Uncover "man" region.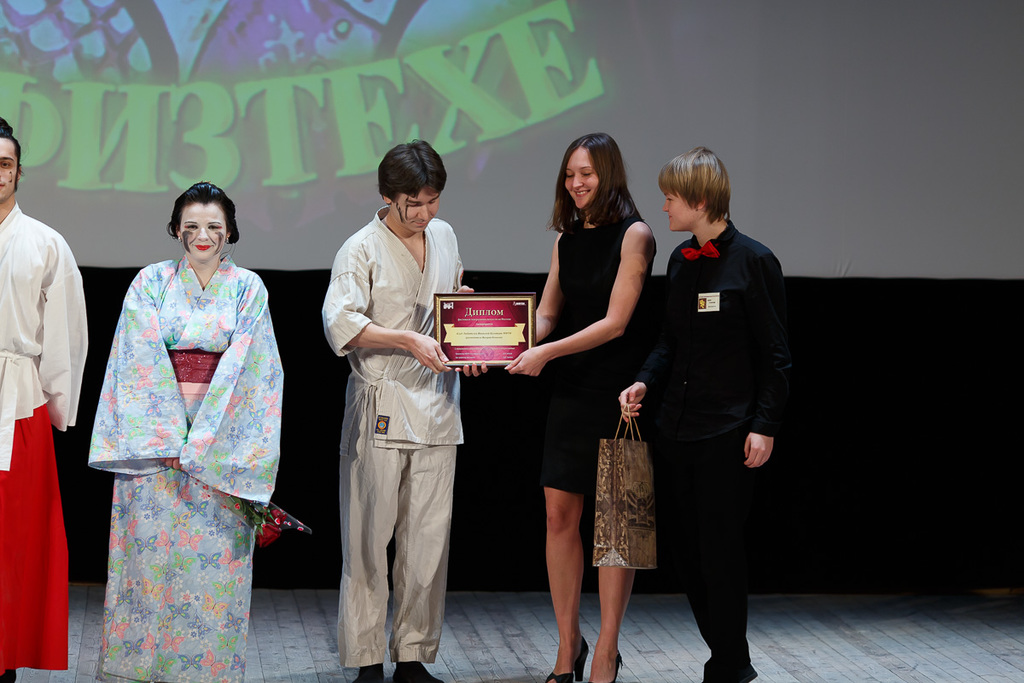
Uncovered: [0,117,85,682].
